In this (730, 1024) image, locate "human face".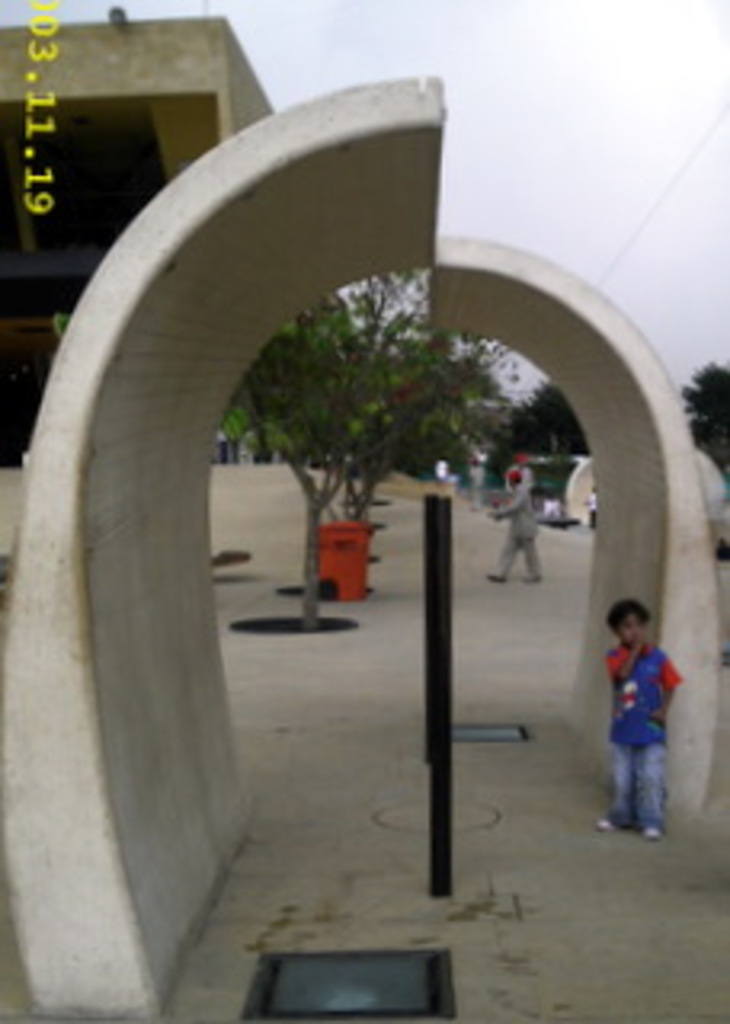
Bounding box: [x1=615, y1=614, x2=644, y2=646].
